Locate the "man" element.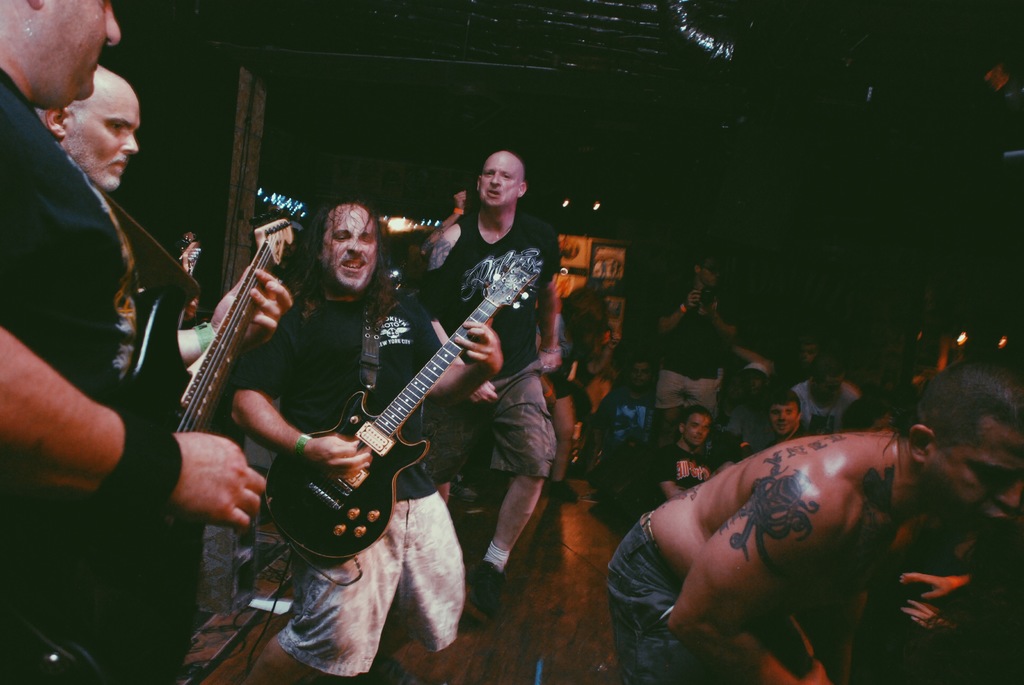
Element bbox: [416,141,560,623].
